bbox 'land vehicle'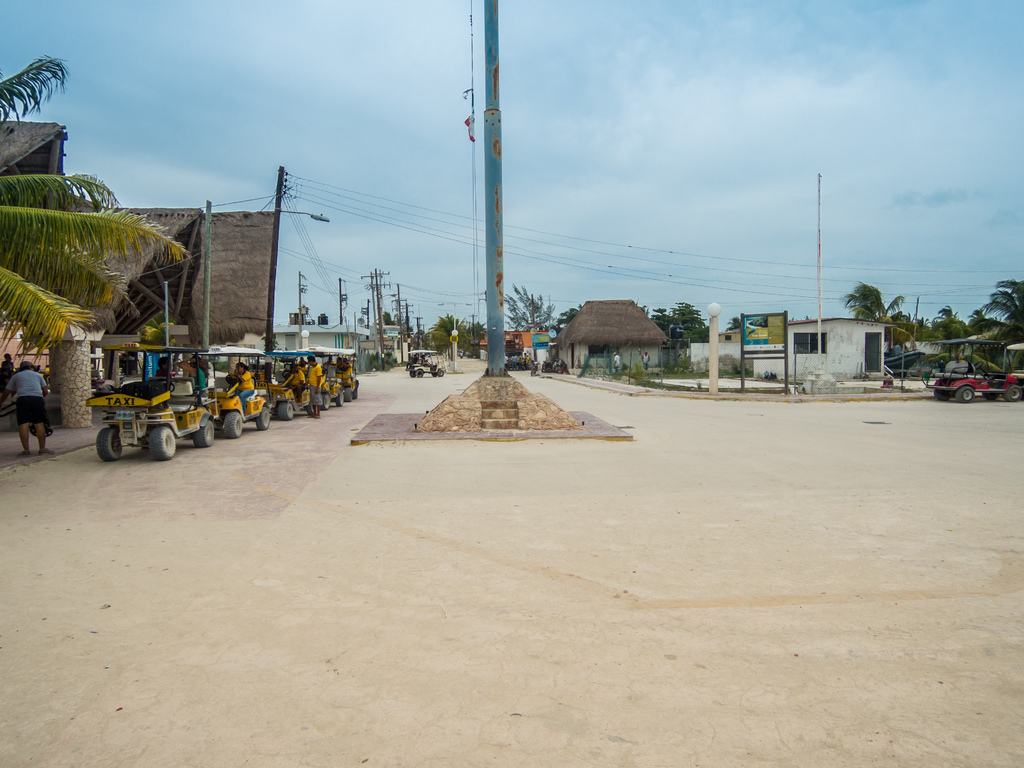
BBox(90, 351, 107, 390)
